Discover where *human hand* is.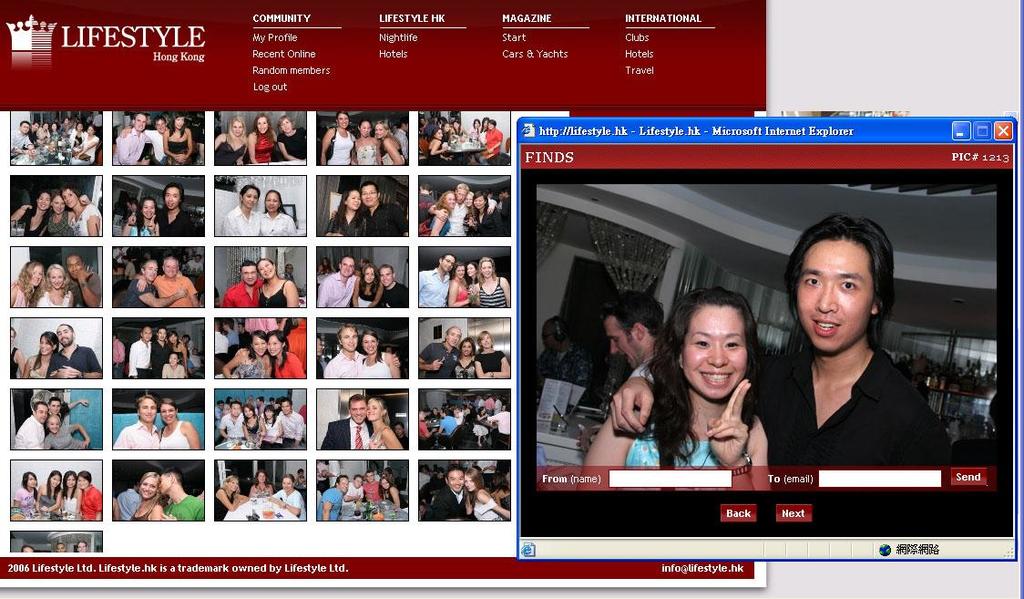
Discovered at pyautogui.locateOnScreen(369, 436, 384, 449).
